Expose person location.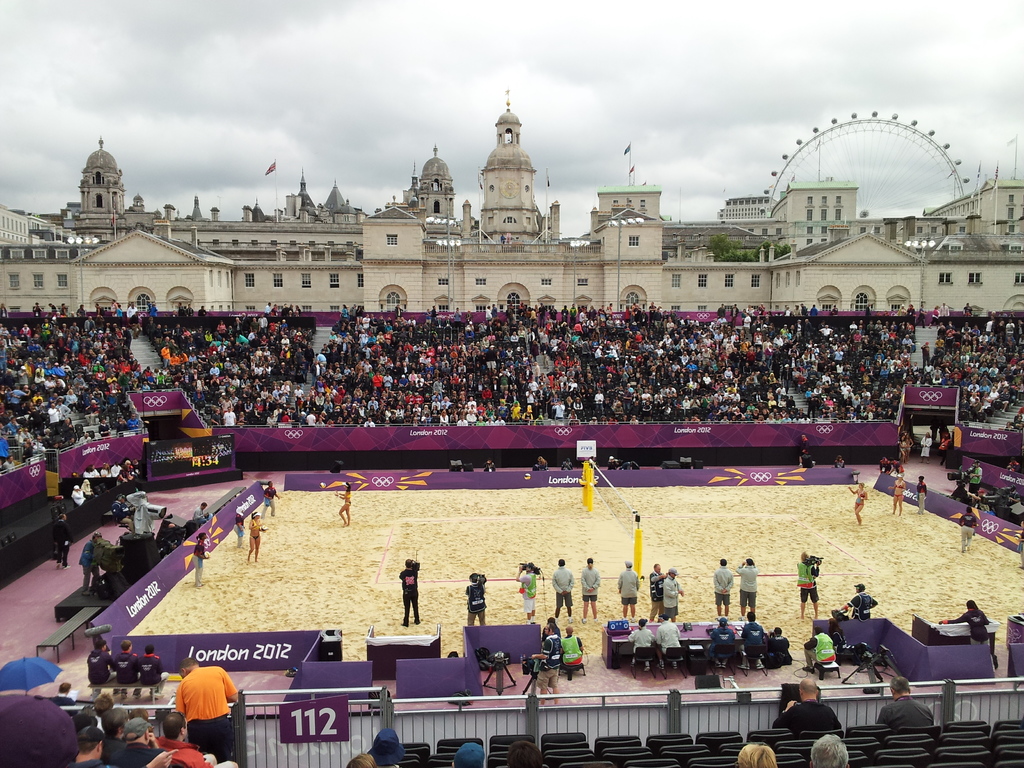
Exposed at BBox(137, 646, 169, 691).
